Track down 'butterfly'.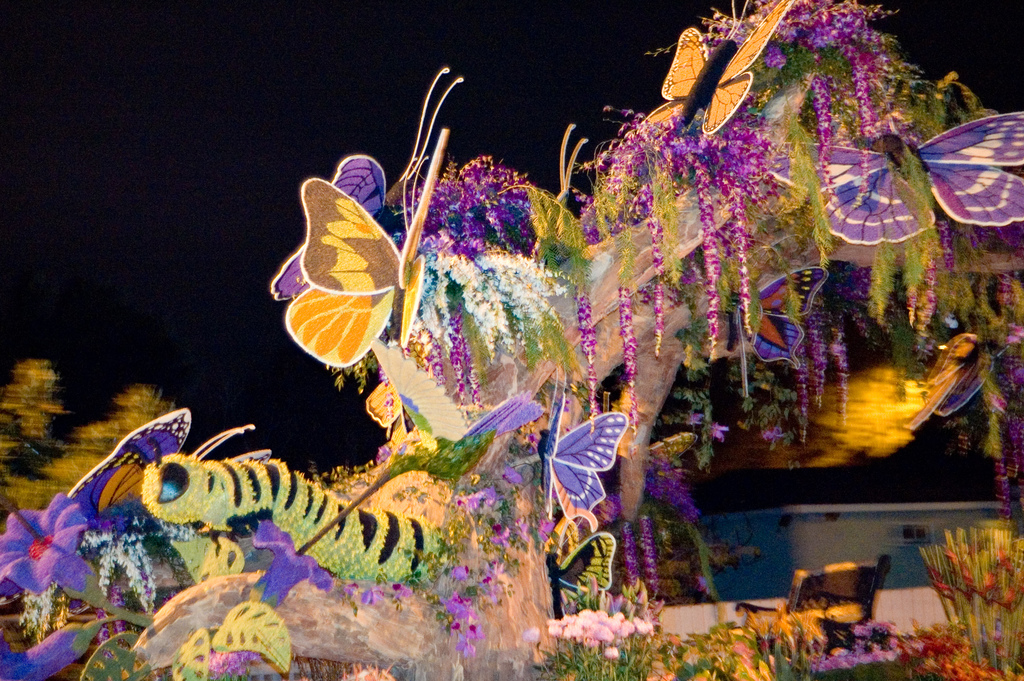
Tracked to <box>533,370,627,522</box>.
